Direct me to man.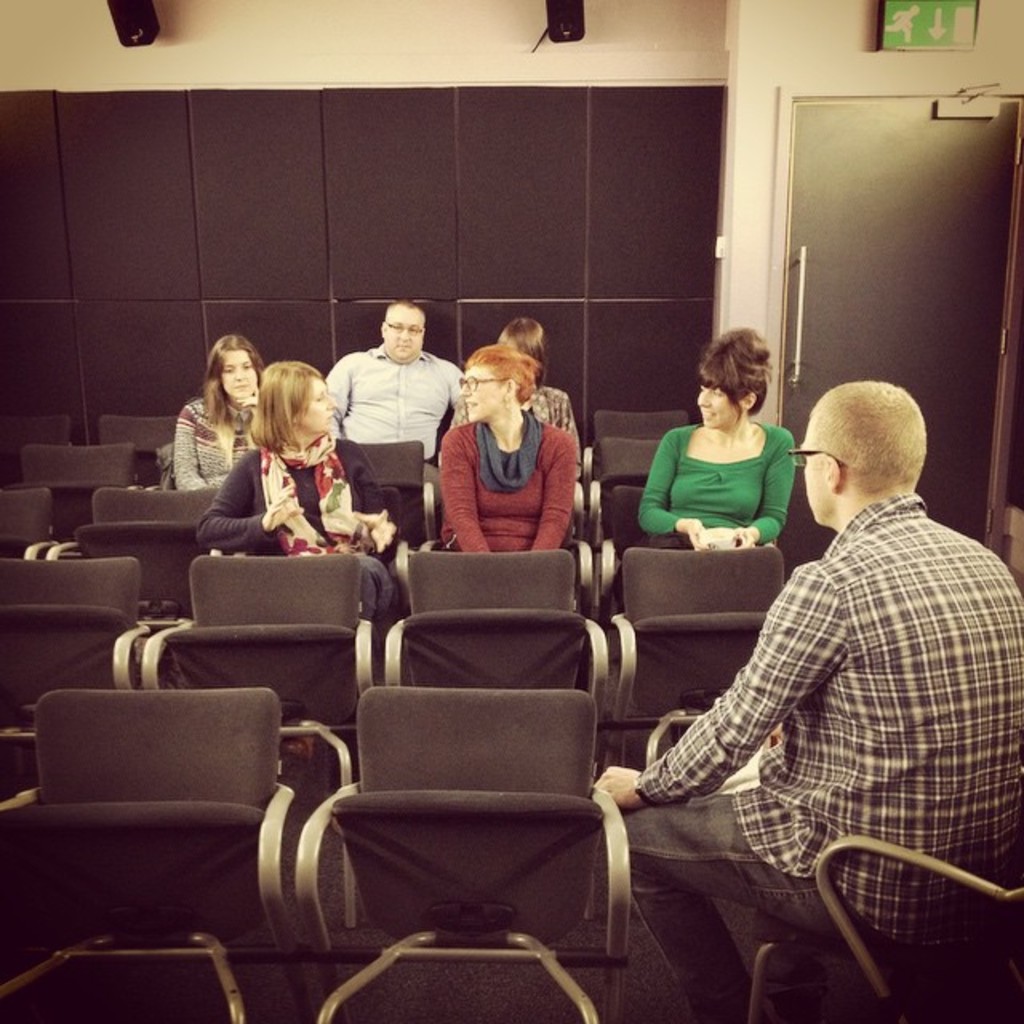
Direction: bbox=[325, 294, 466, 509].
